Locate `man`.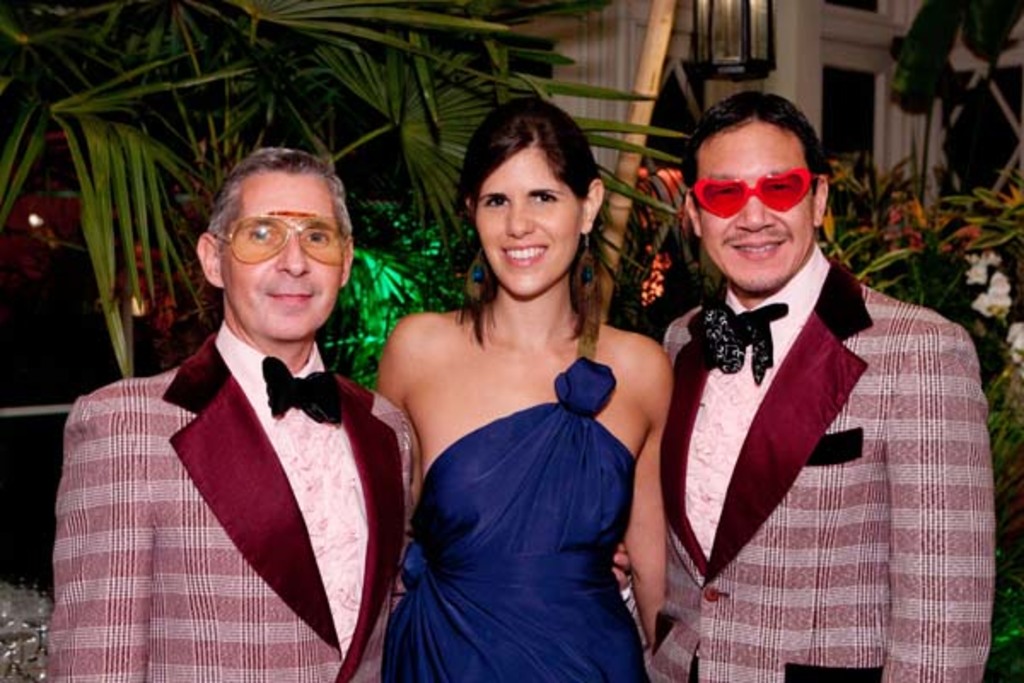
Bounding box: (48,145,427,678).
